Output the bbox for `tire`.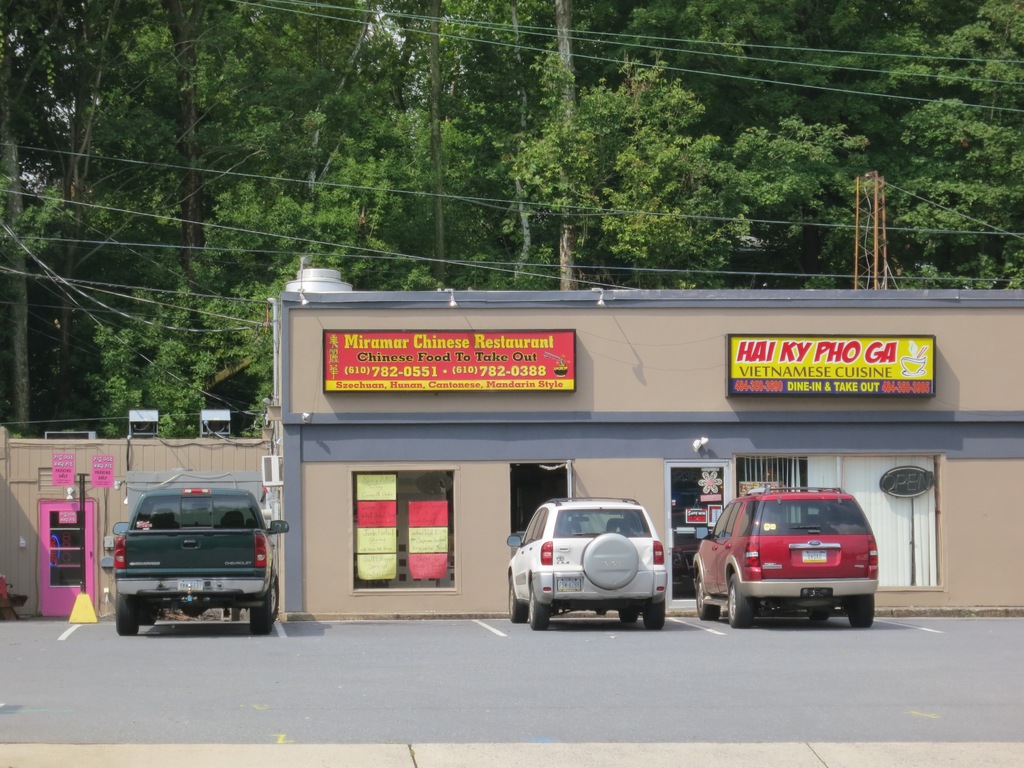
detection(248, 585, 275, 630).
